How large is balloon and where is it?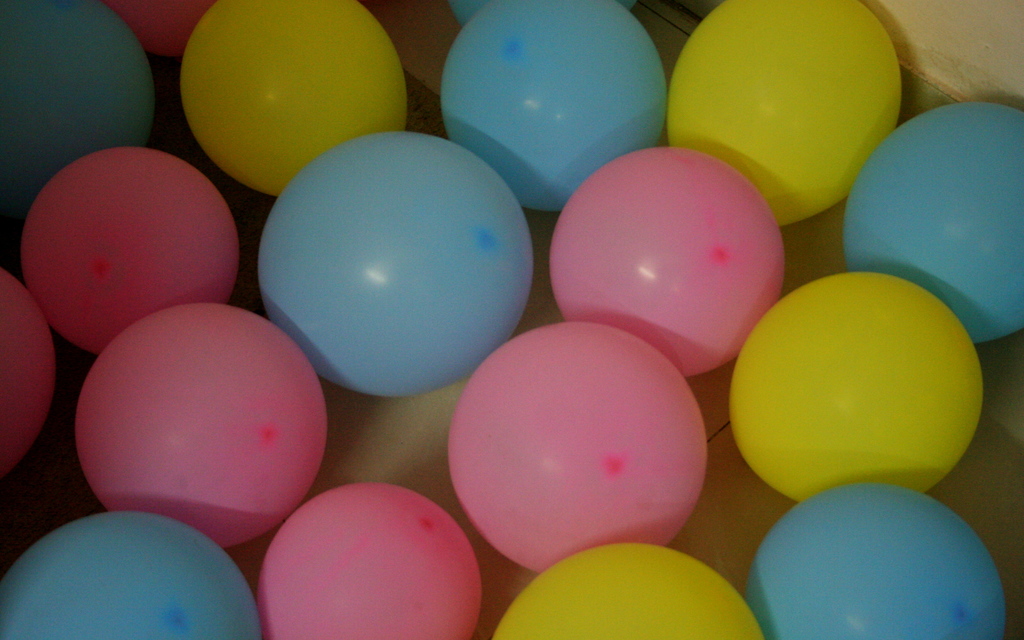
Bounding box: bbox=(0, 270, 60, 477).
